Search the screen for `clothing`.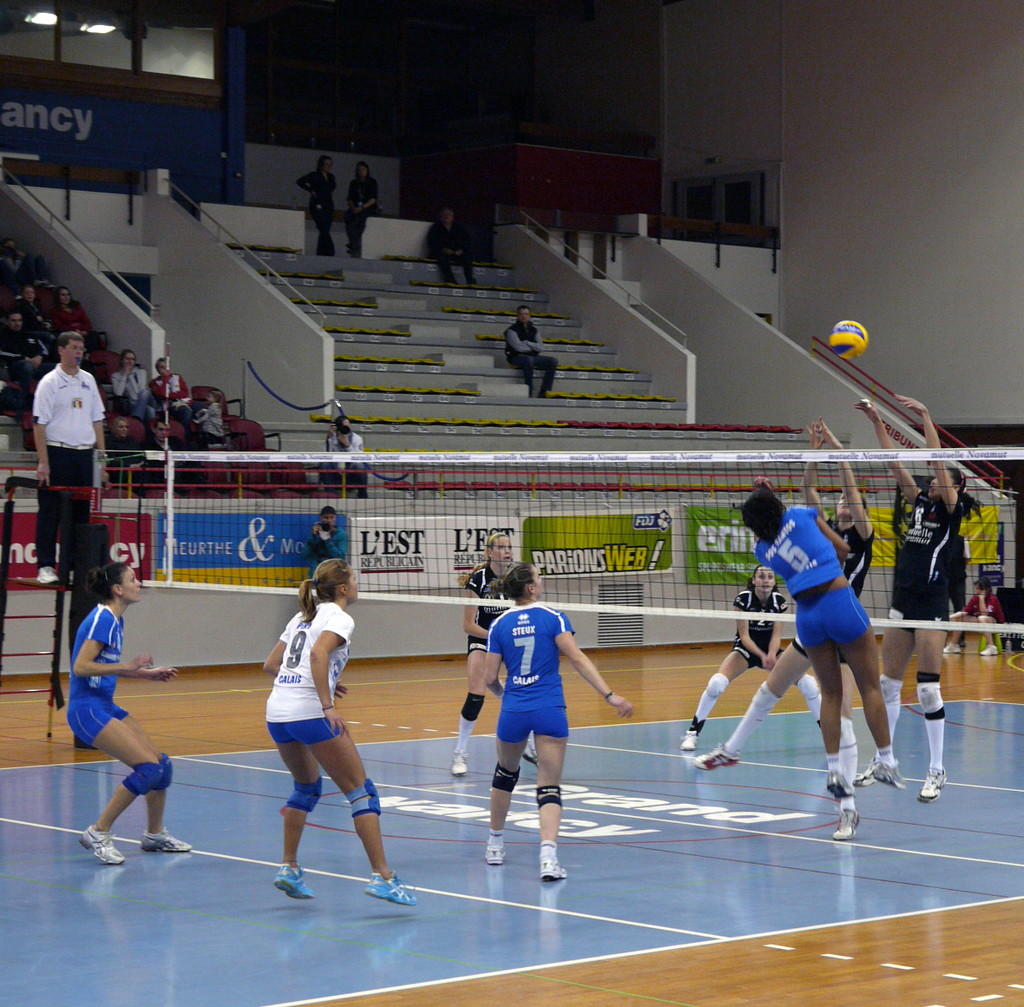
Found at (907, 491, 959, 648).
